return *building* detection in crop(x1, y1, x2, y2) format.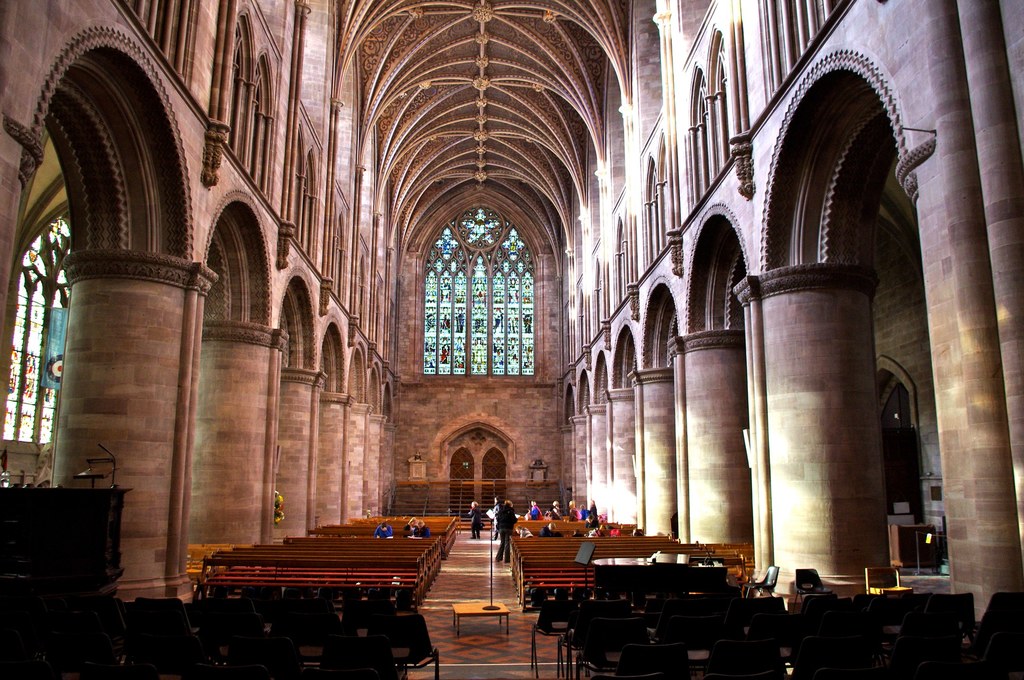
crop(0, 0, 1023, 679).
